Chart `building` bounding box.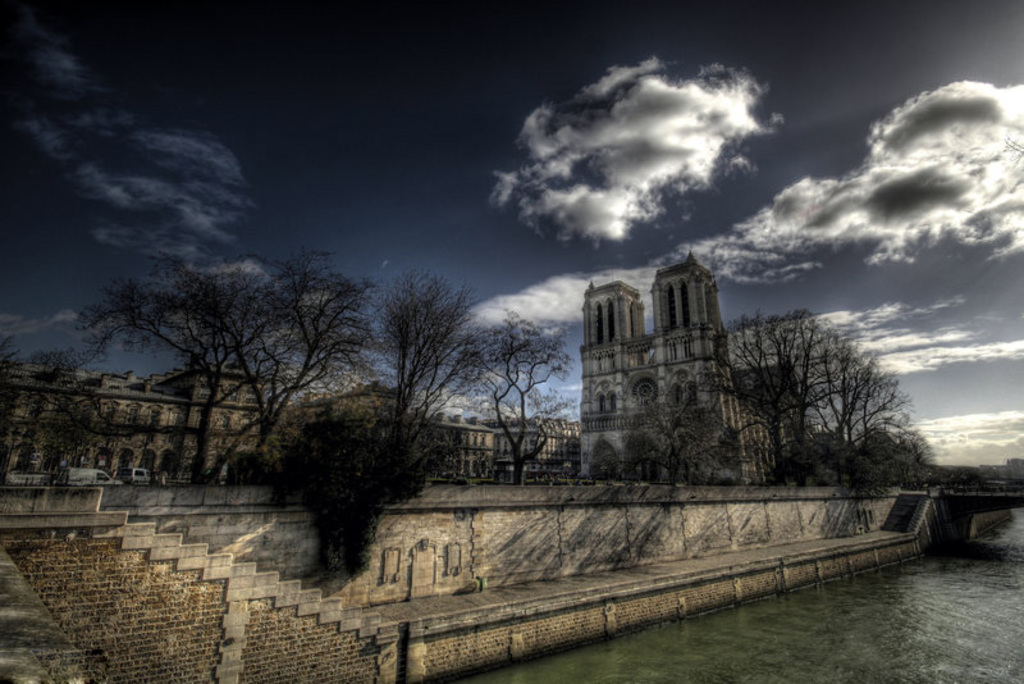
Charted: BBox(577, 250, 742, 484).
